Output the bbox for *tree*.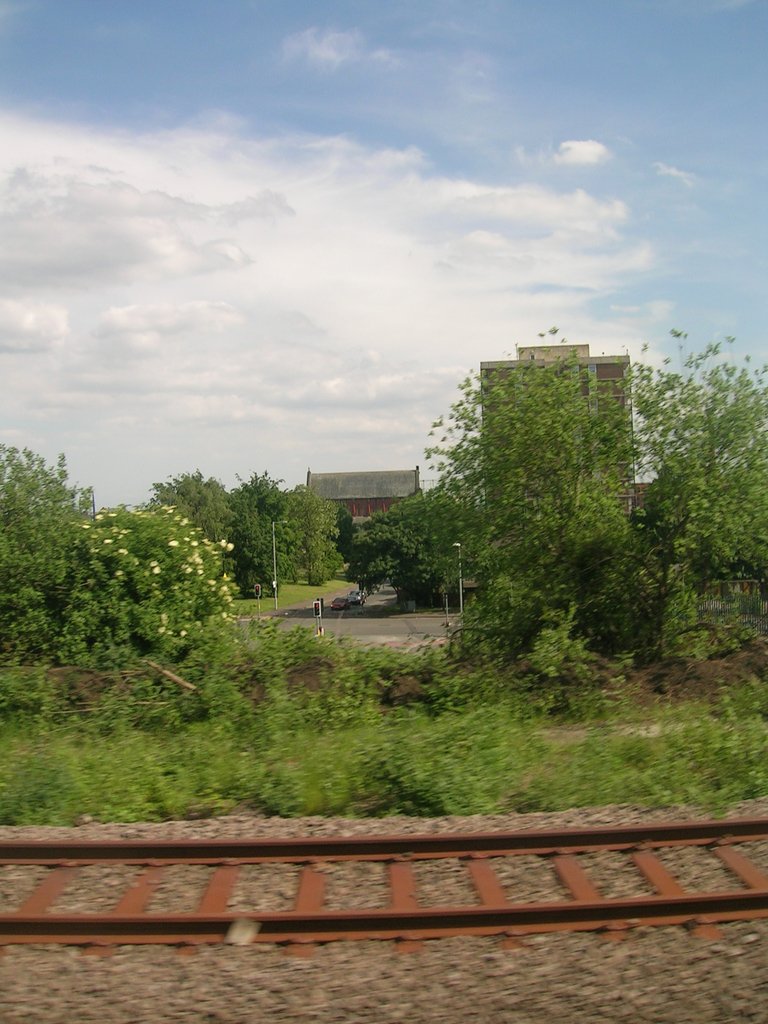
{"x1": 0, "y1": 431, "x2": 224, "y2": 678}.
